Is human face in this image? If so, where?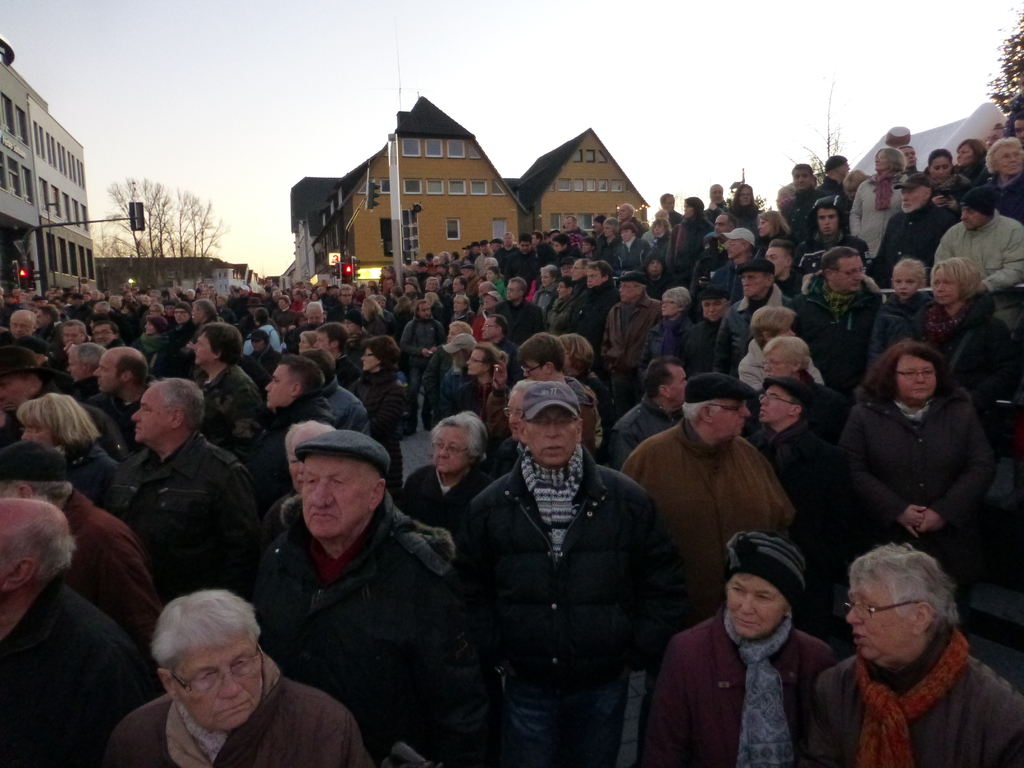
Yes, at Rect(1000, 146, 1021, 177).
